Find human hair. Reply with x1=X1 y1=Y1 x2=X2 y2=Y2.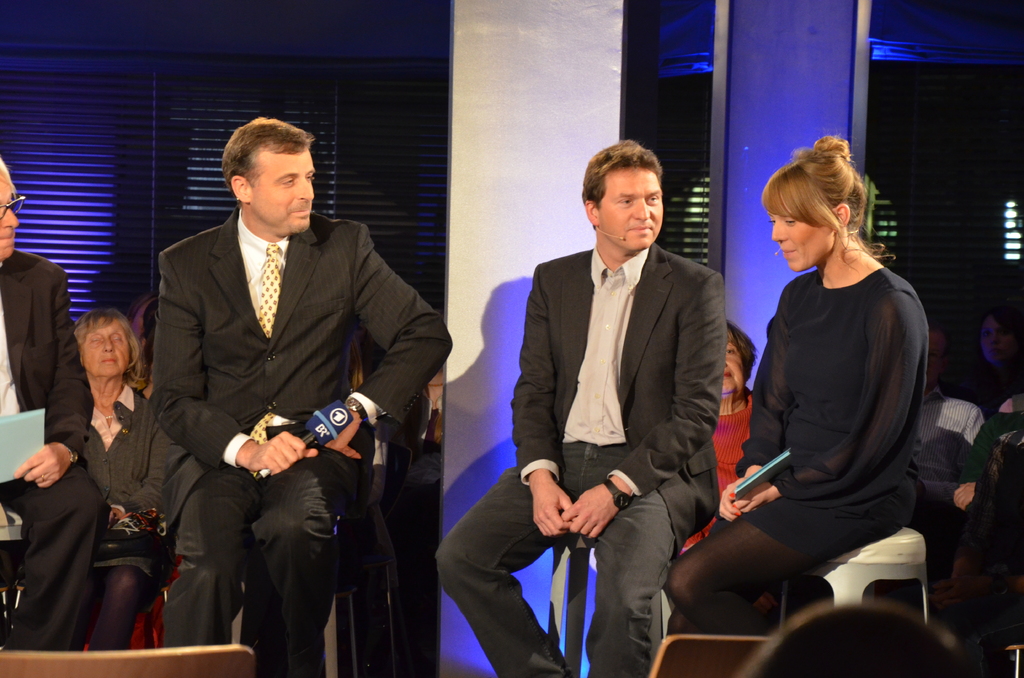
x1=75 y1=307 x2=145 y2=390.
